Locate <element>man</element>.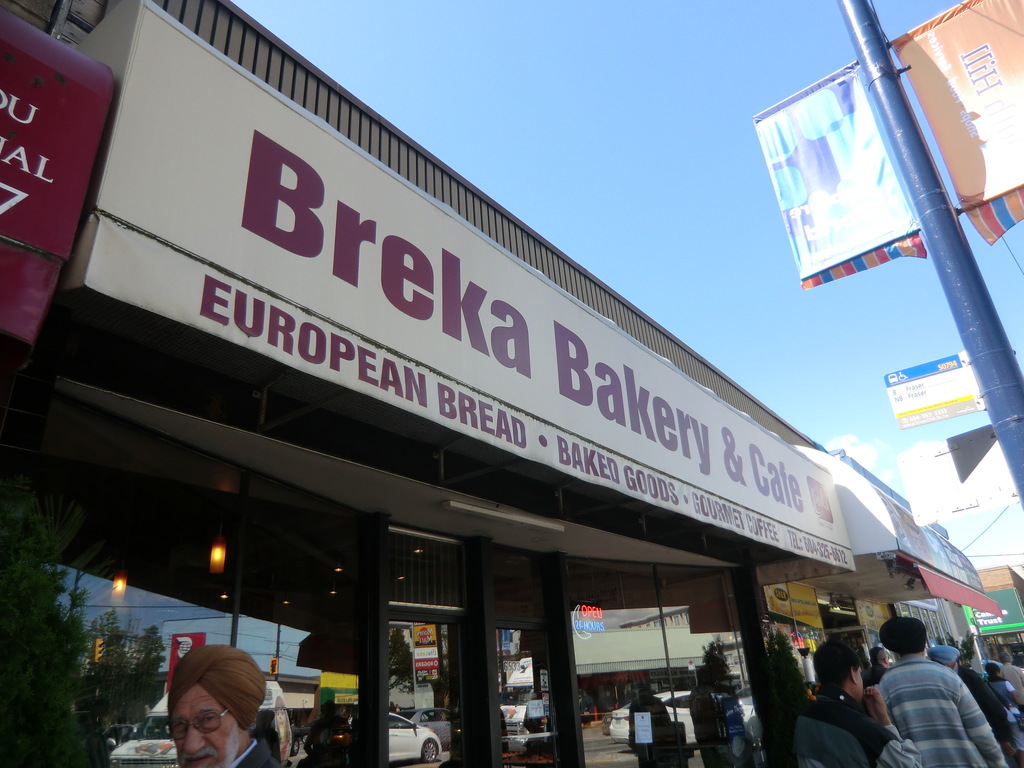
Bounding box: {"x1": 163, "y1": 643, "x2": 278, "y2": 767}.
